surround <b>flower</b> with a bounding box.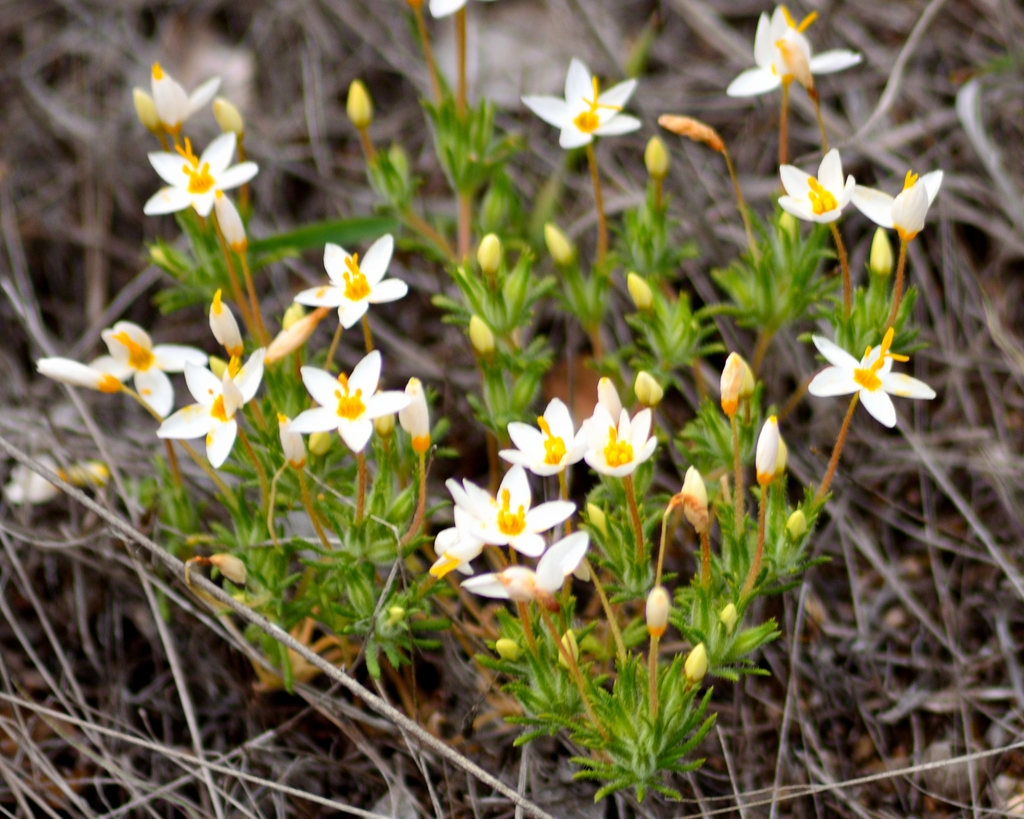
crop(463, 533, 588, 602).
